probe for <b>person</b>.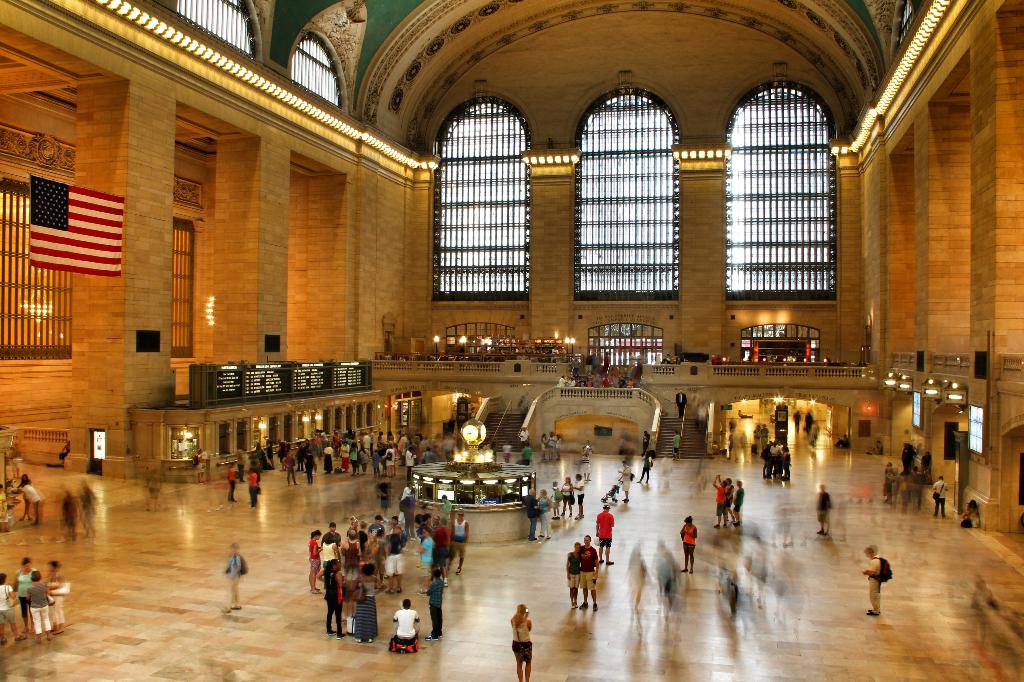
Probe result: bbox=[618, 377, 627, 388].
